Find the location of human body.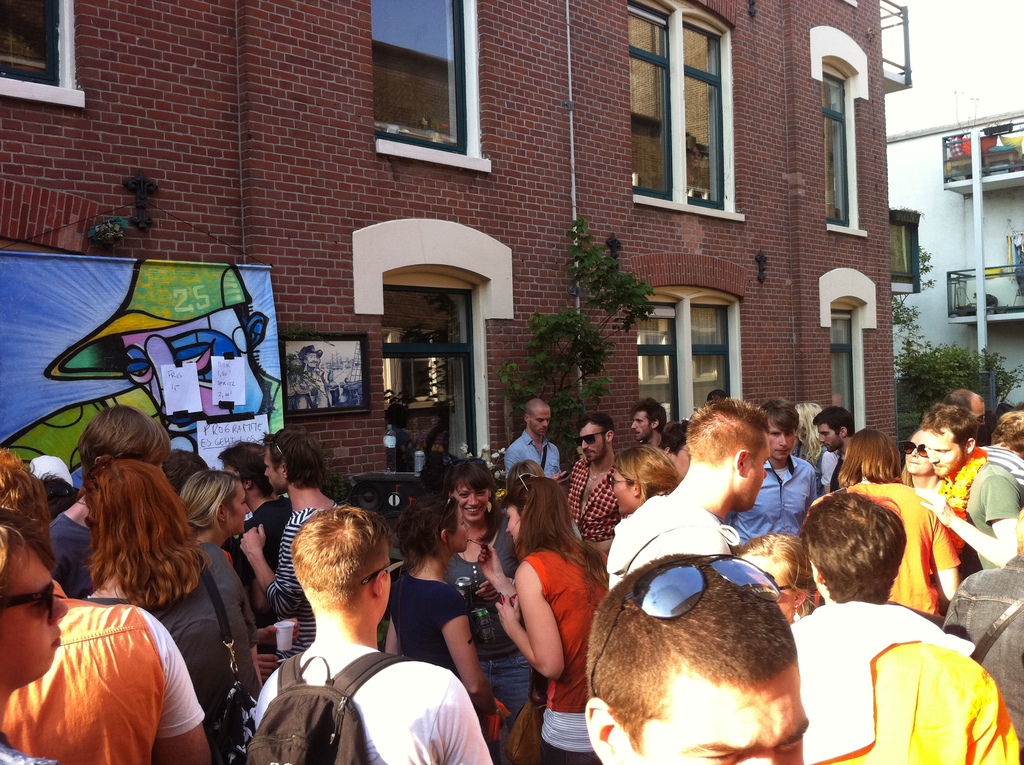
Location: 813 401 858 495.
